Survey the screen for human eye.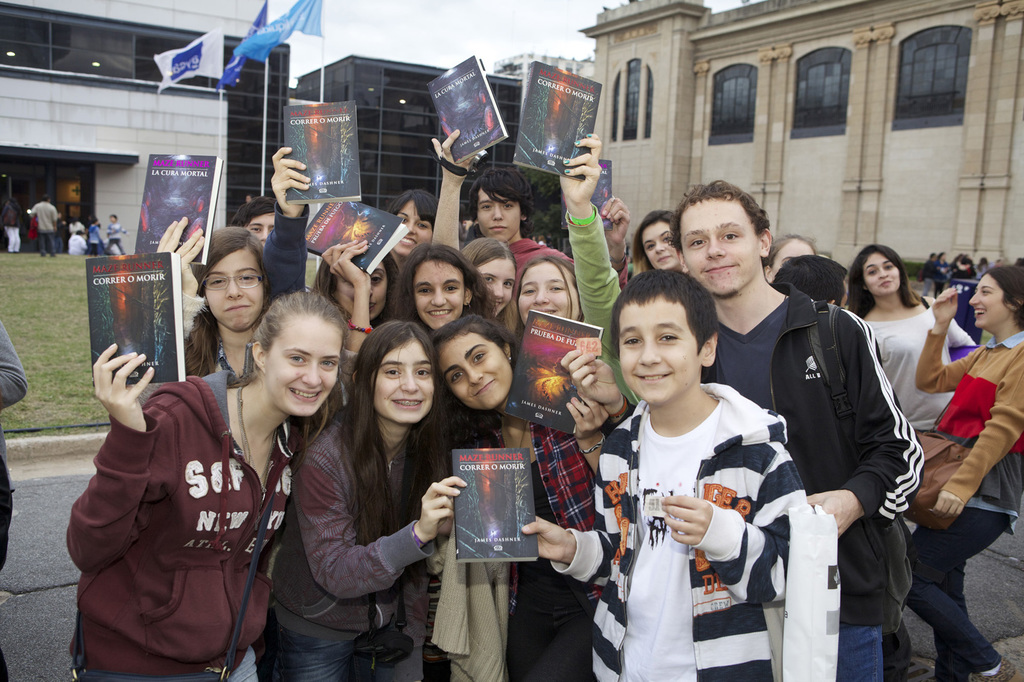
Survey found: (x1=522, y1=286, x2=537, y2=294).
